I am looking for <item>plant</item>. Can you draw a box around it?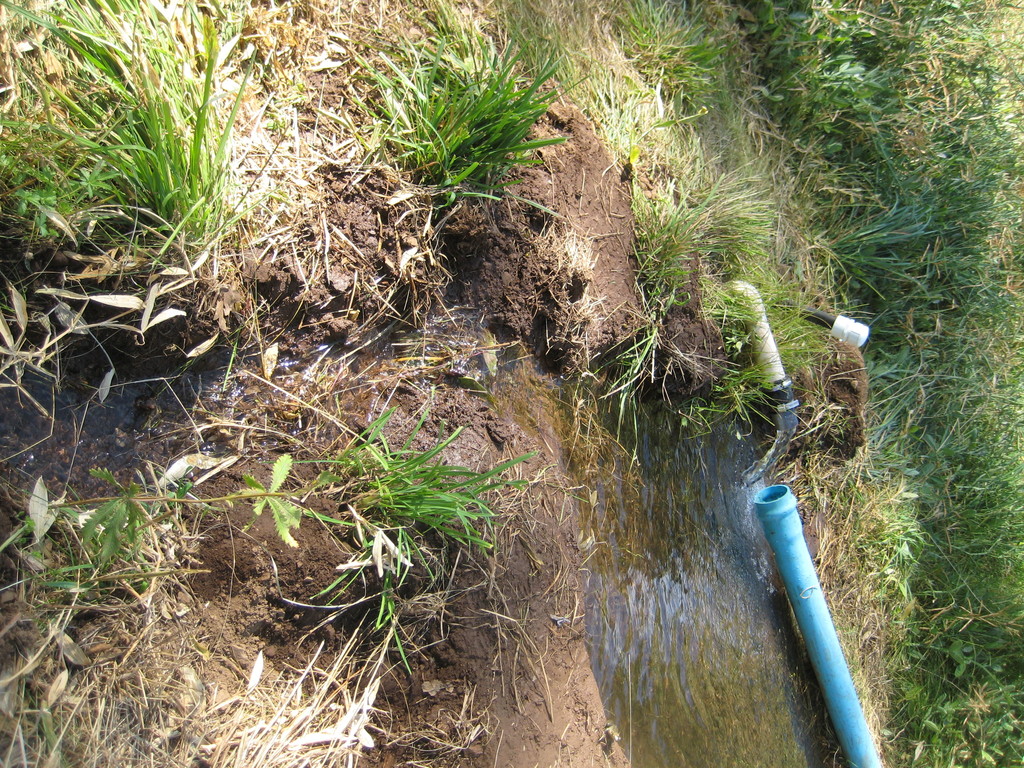
Sure, the bounding box is region(753, 0, 996, 182).
